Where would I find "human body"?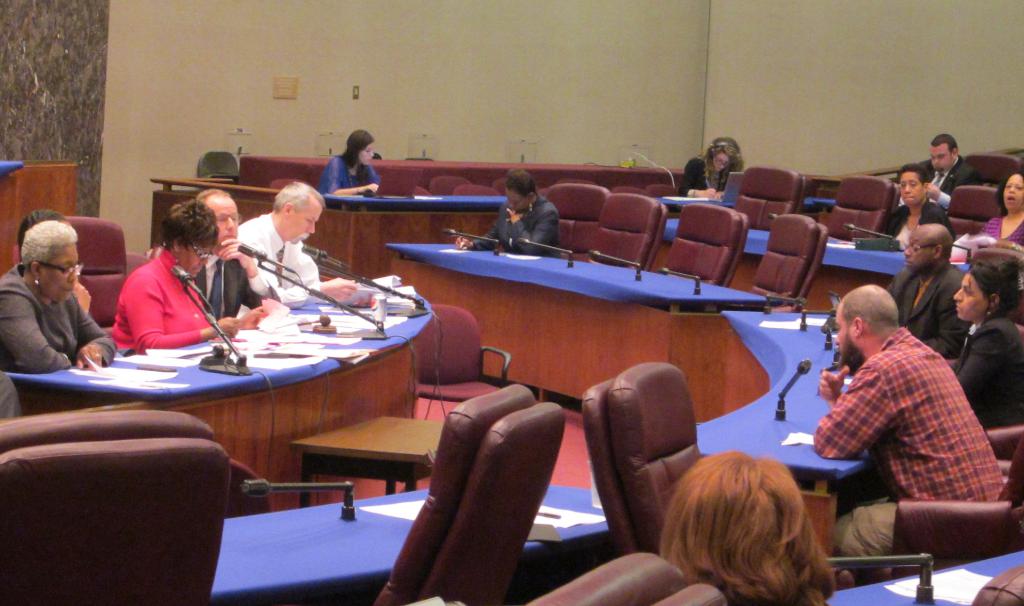
At [977,157,1023,245].
